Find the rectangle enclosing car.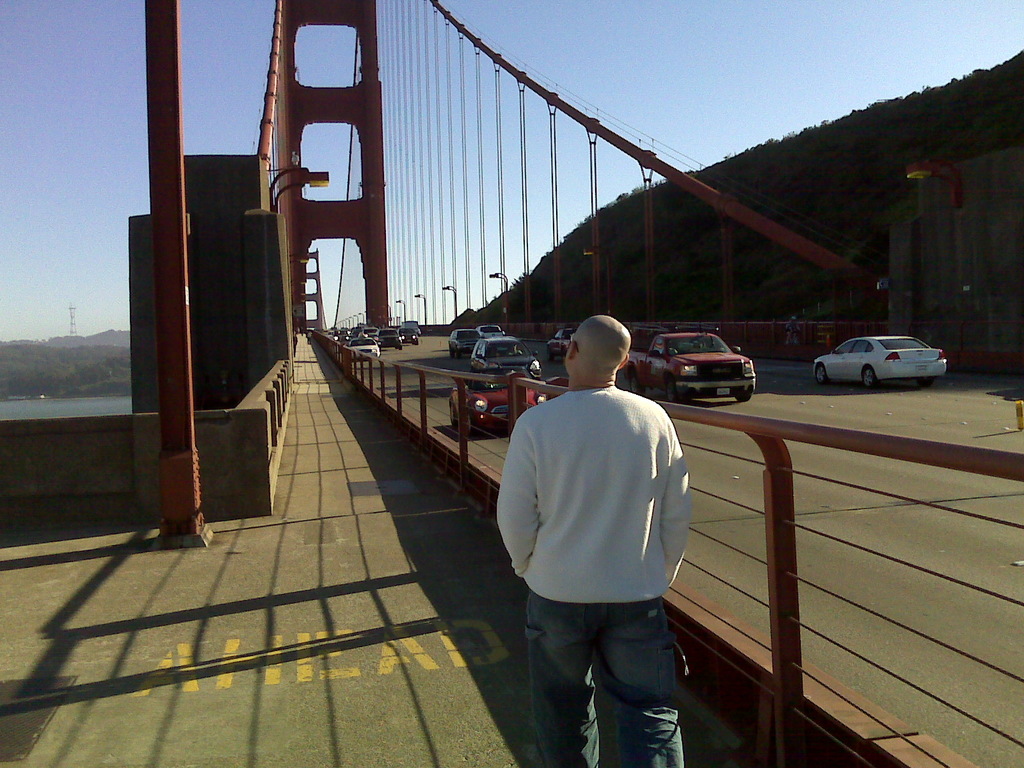
detection(547, 325, 578, 355).
